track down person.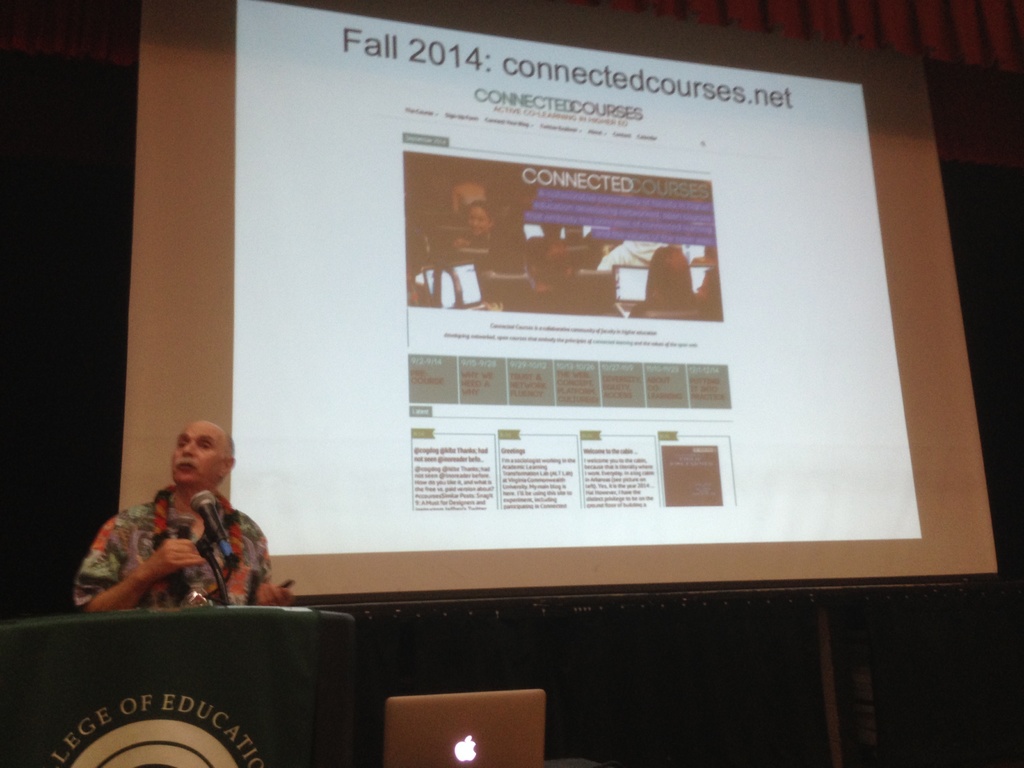
Tracked to [72, 421, 284, 611].
